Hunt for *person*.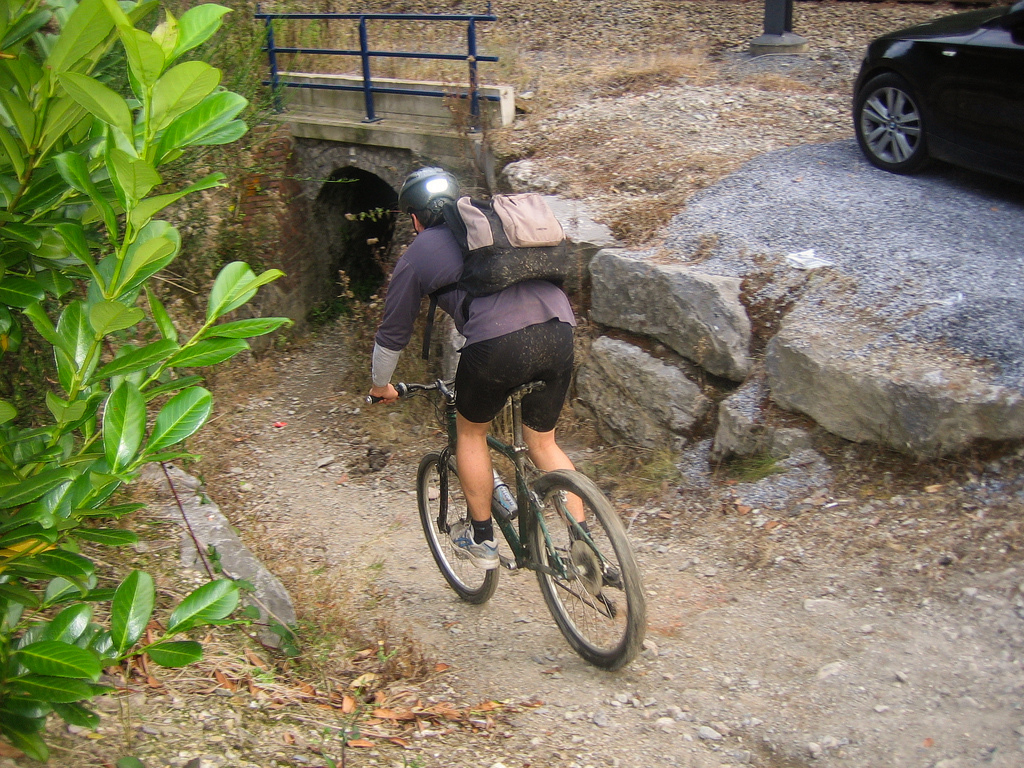
Hunted down at [x1=369, y1=162, x2=584, y2=571].
